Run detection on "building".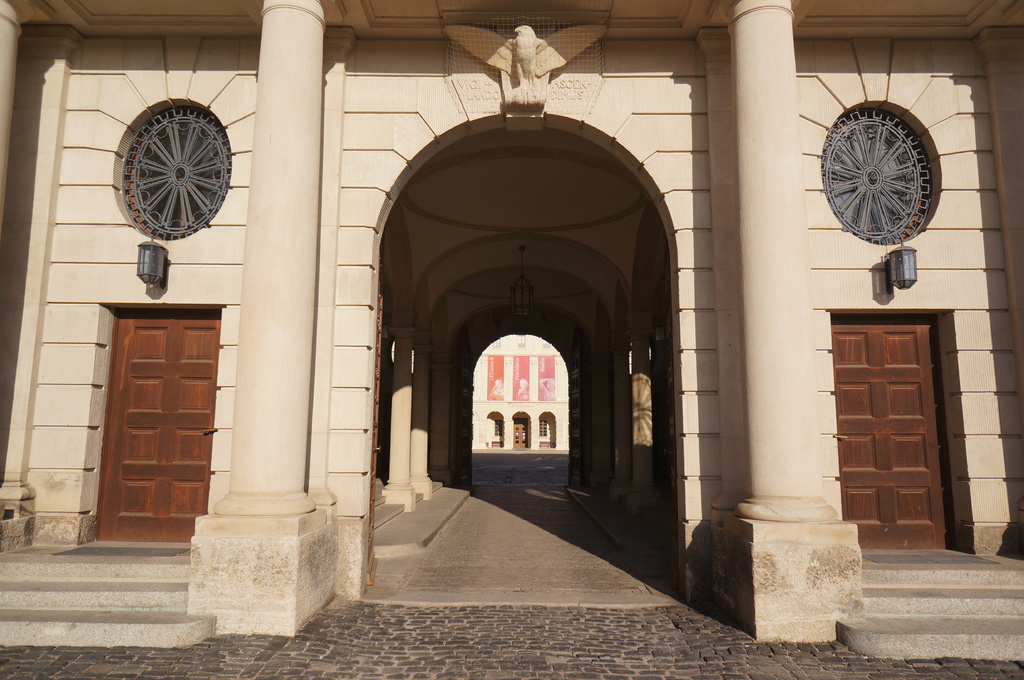
Result: pyautogui.locateOnScreen(0, 0, 1023, 658).
